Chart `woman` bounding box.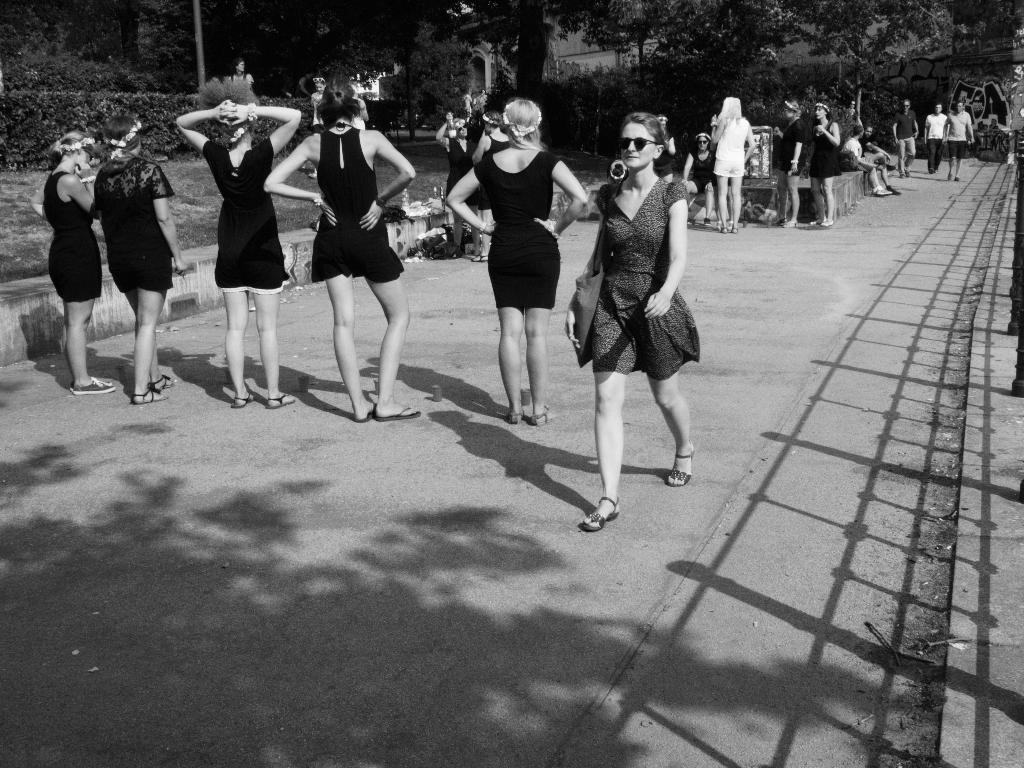
Charted: <region>264, 80, 423, 422</region>.
